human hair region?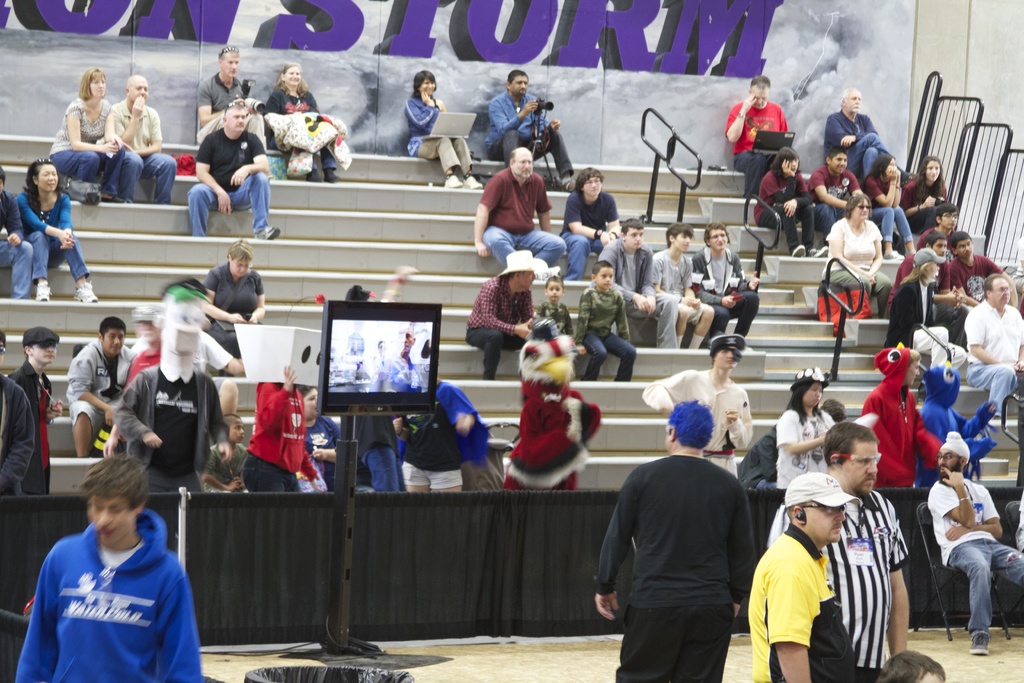
pyautogui.locateOnScreen(985, 273, 1002, 295)
